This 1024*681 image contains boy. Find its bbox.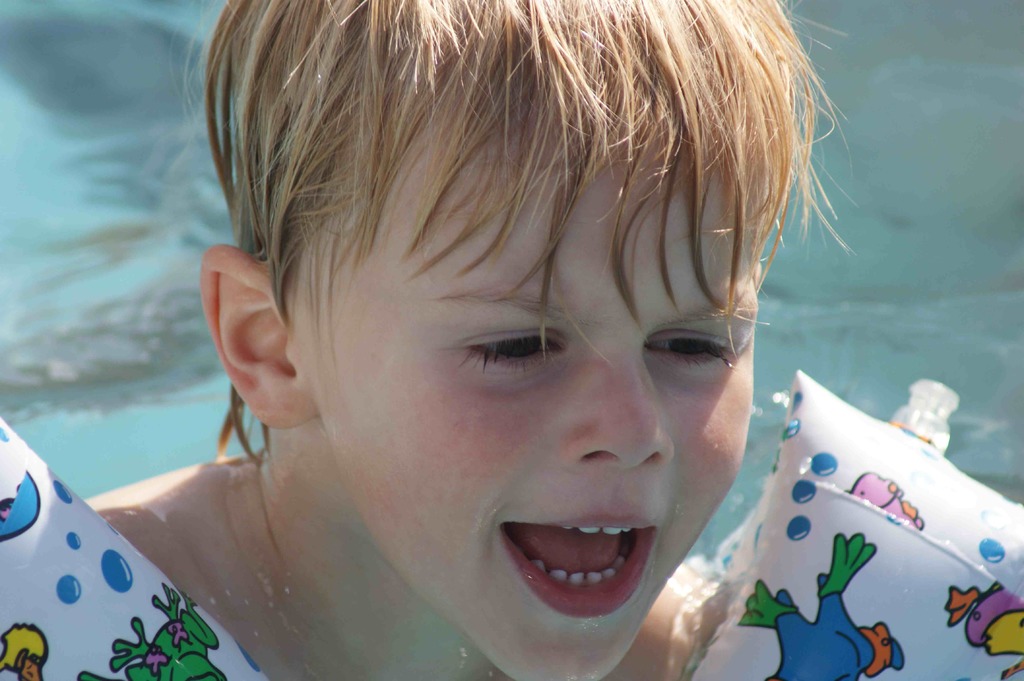
84:0:929:680.
